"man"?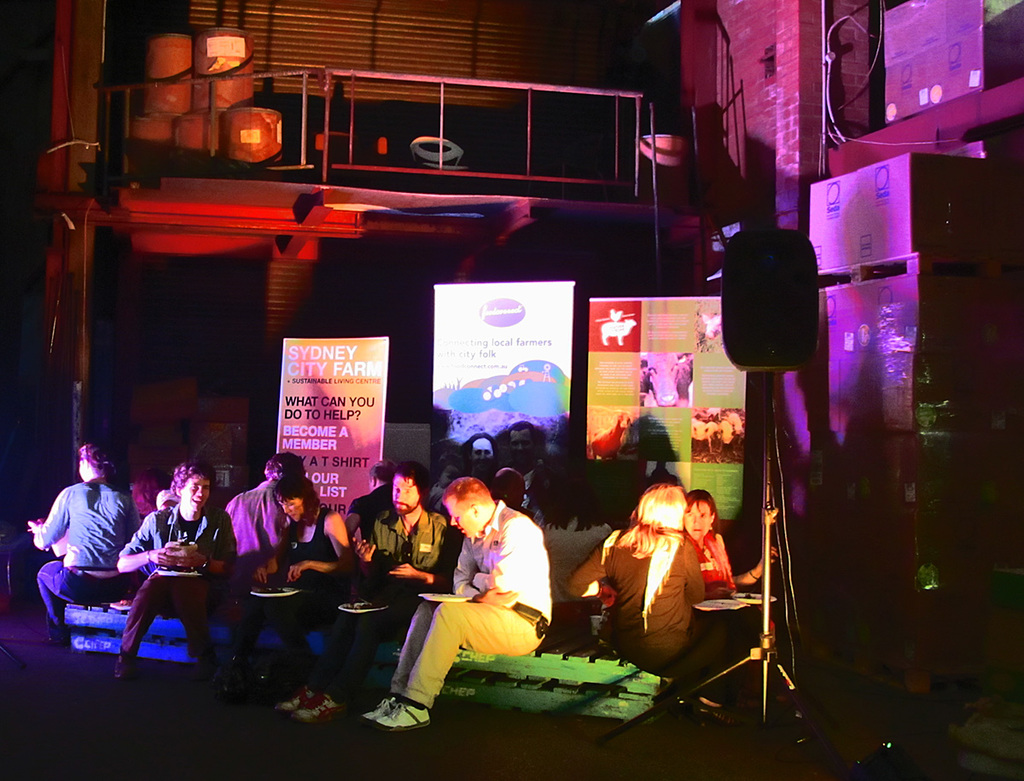
BBox(221, 450, 307, 557)
